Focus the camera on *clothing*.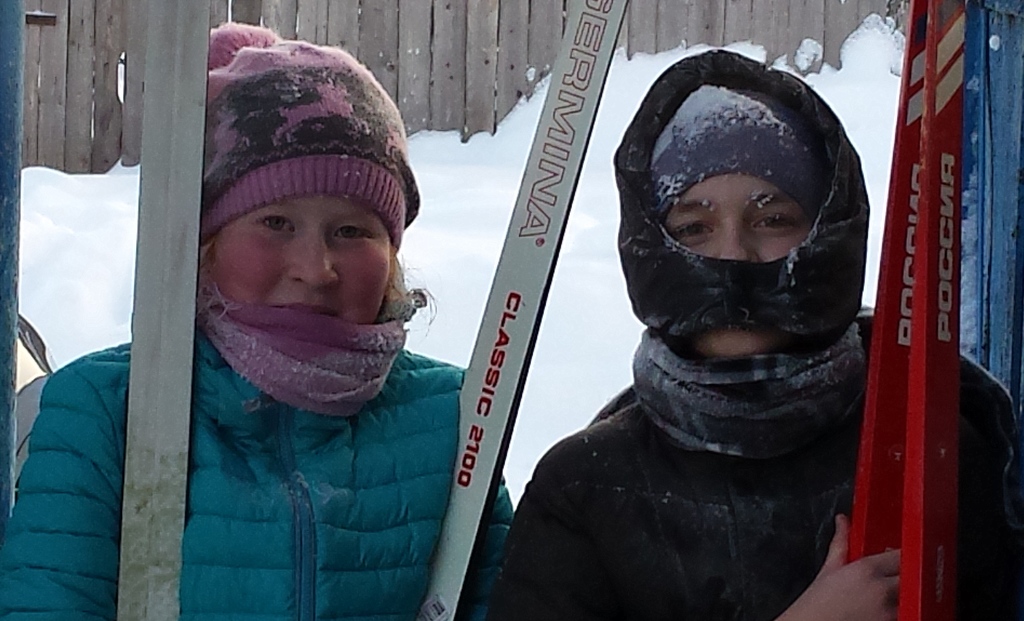
Focus region: (x1=0, y1=334, x2=511, y2=620).
